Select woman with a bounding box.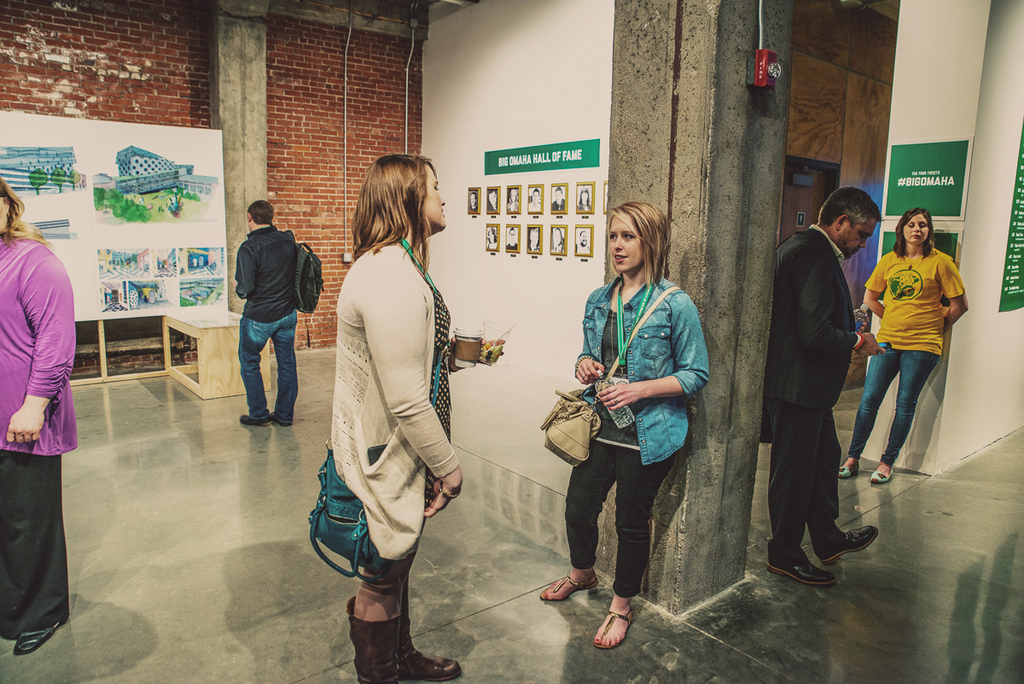
323/154/503/683.
